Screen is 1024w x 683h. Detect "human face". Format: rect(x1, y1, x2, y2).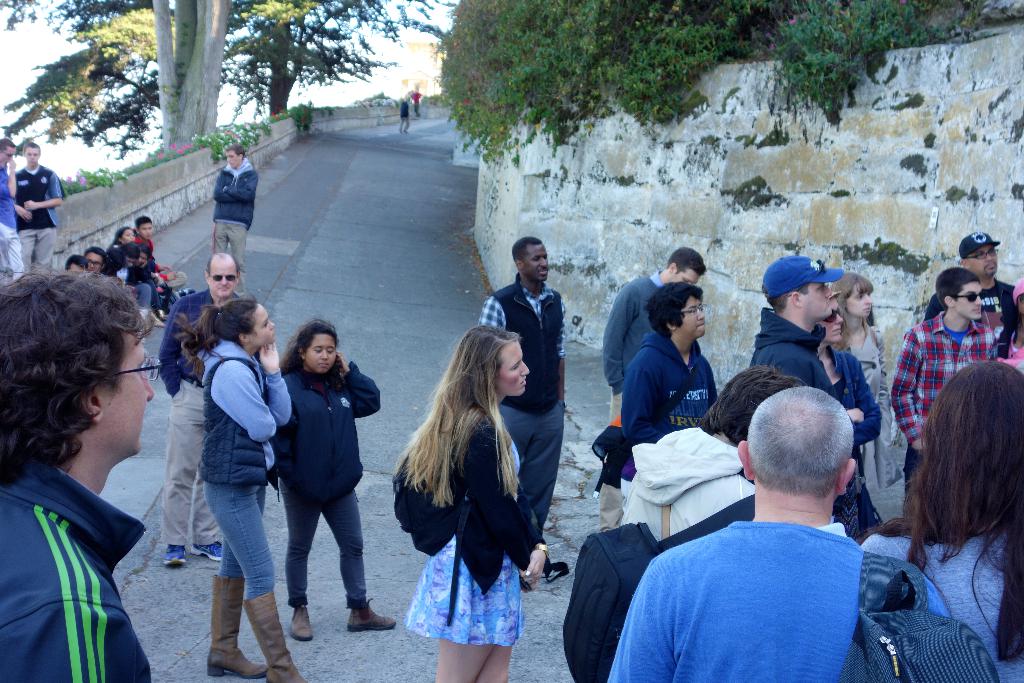
rect(956, 280, 983, 319).
